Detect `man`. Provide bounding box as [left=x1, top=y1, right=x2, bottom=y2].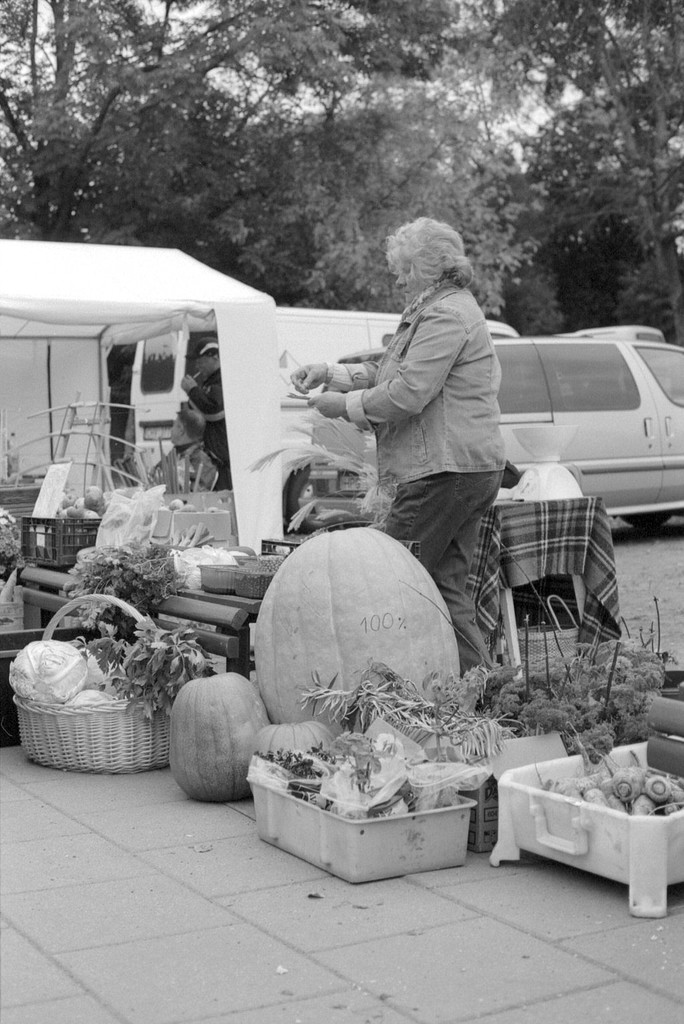
[left=286, top=216, right=515, bottom=672].
